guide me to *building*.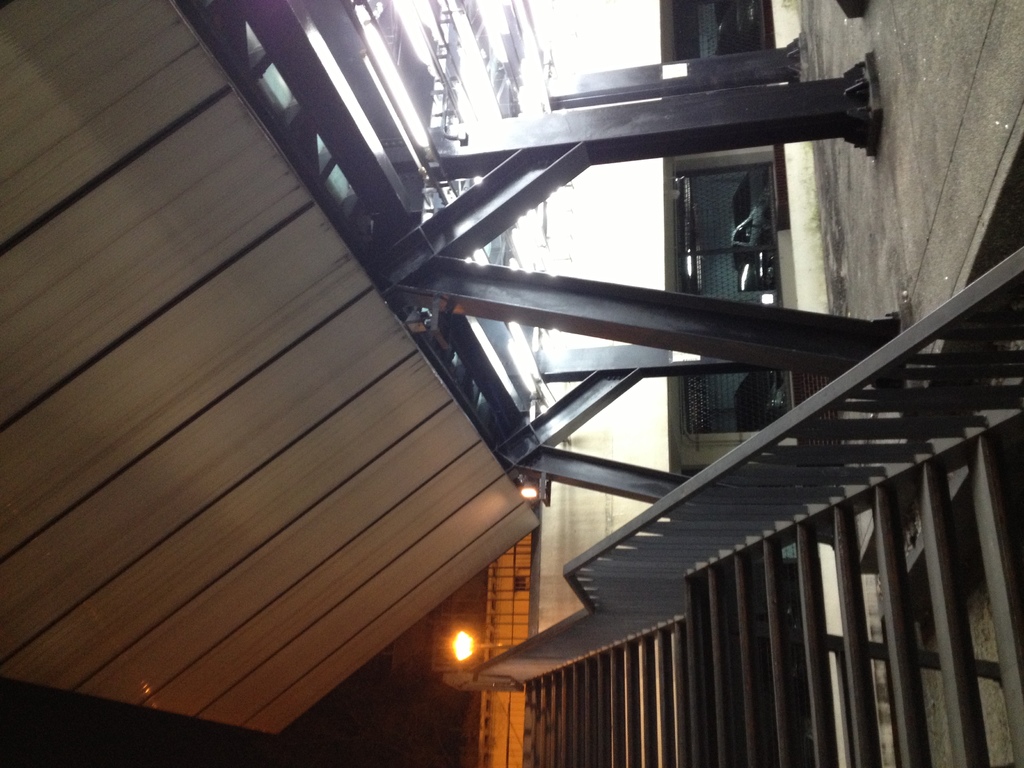
Guidance: 376,536,528,767.
